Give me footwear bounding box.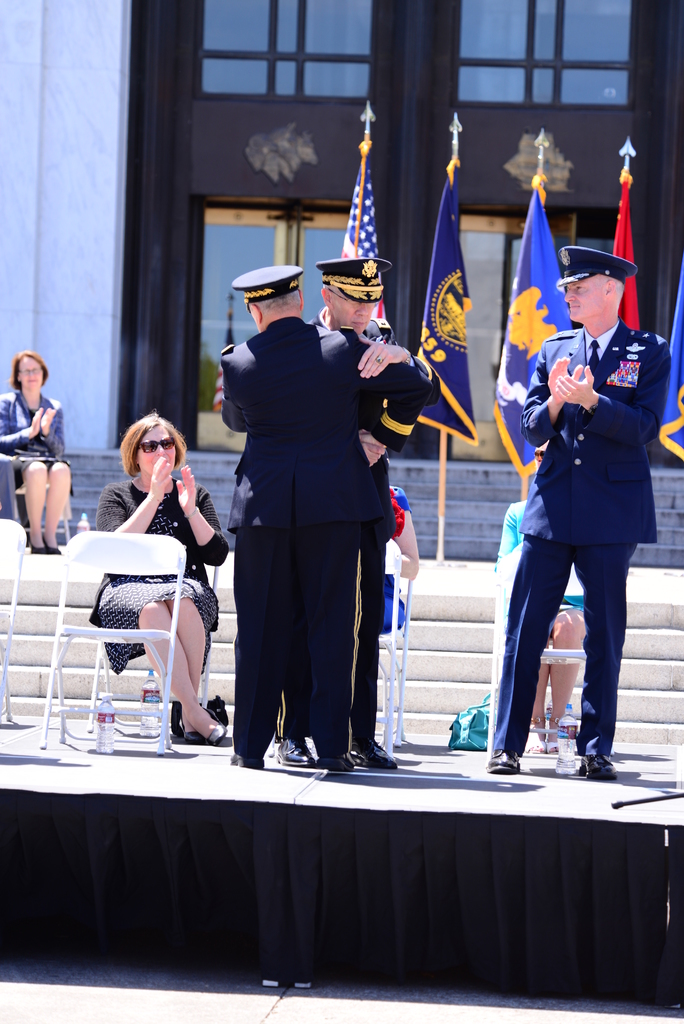
detection(203, 704, 227, 743).
